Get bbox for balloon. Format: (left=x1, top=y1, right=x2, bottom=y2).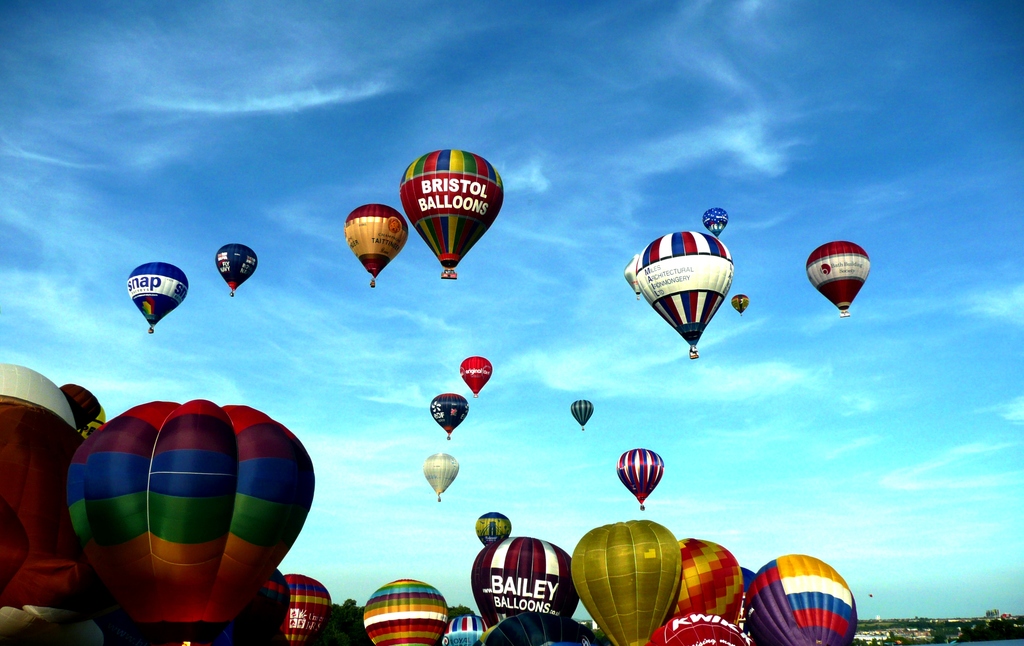
(left=472, top=611, right=596, bottom=645).
